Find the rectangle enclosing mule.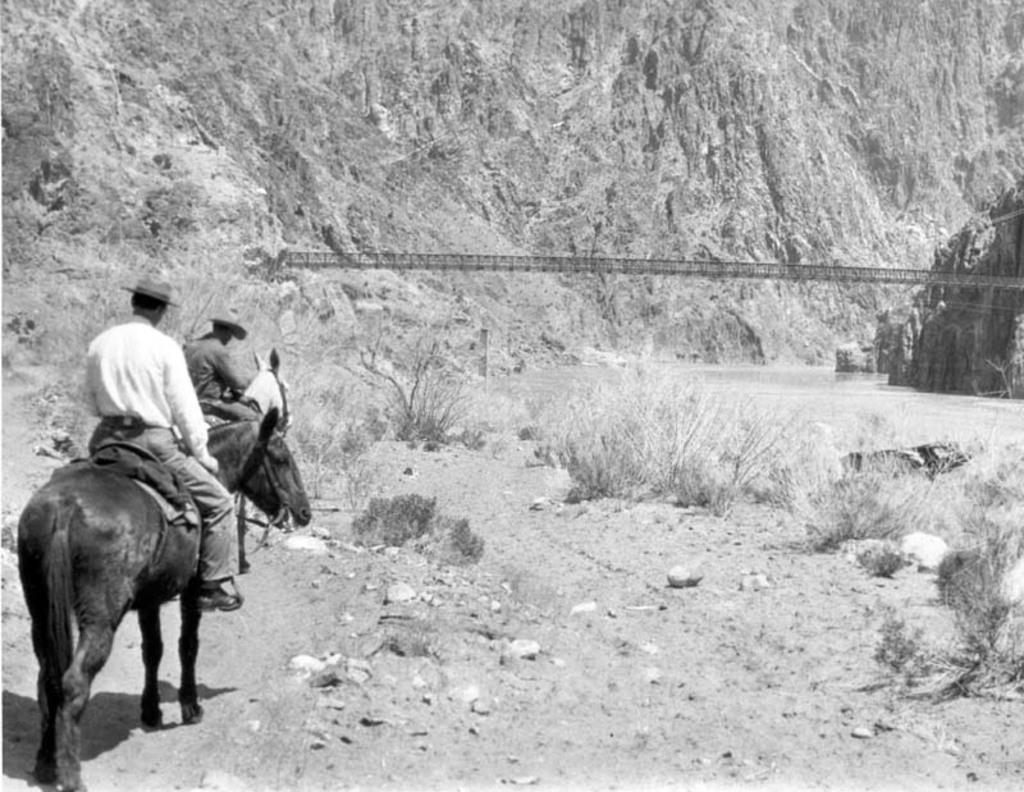
[207, 353, 301, 429].
